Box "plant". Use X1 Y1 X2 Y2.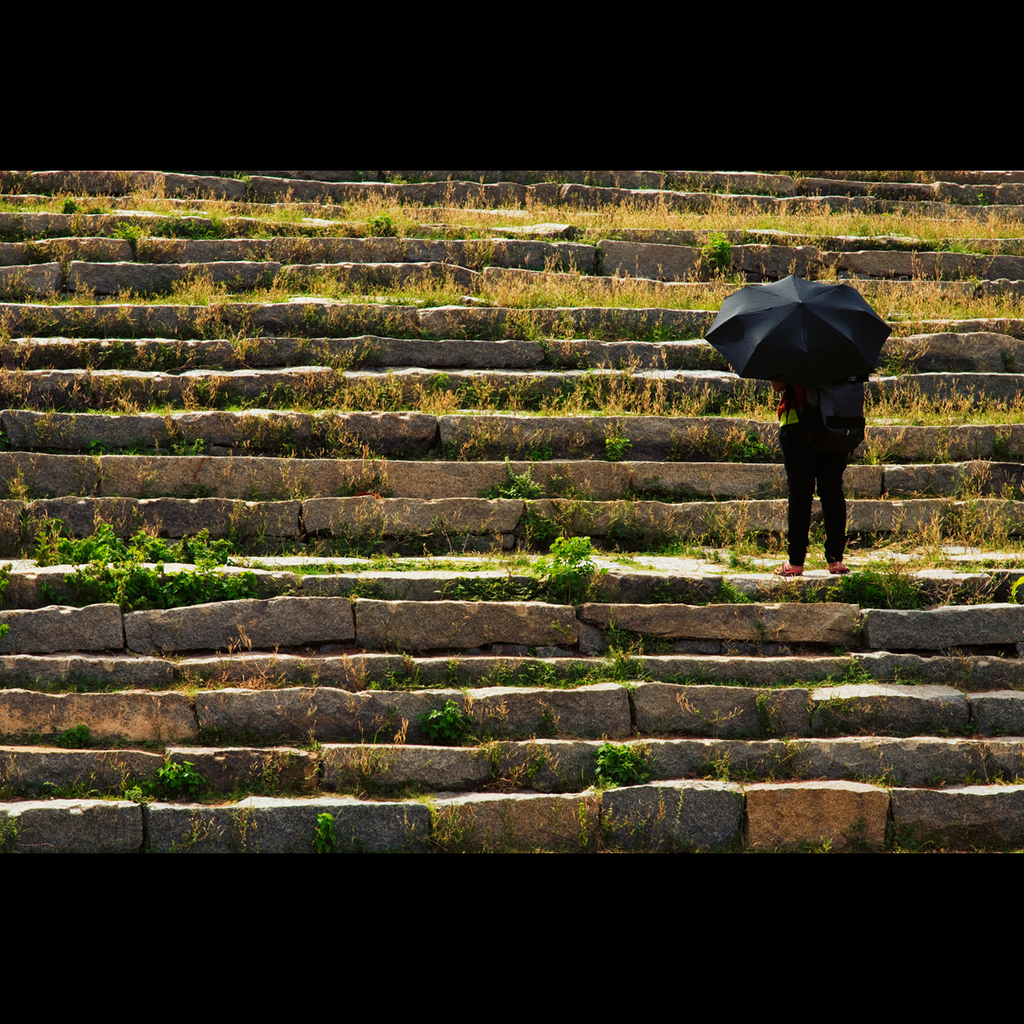
404 169 497 226.
